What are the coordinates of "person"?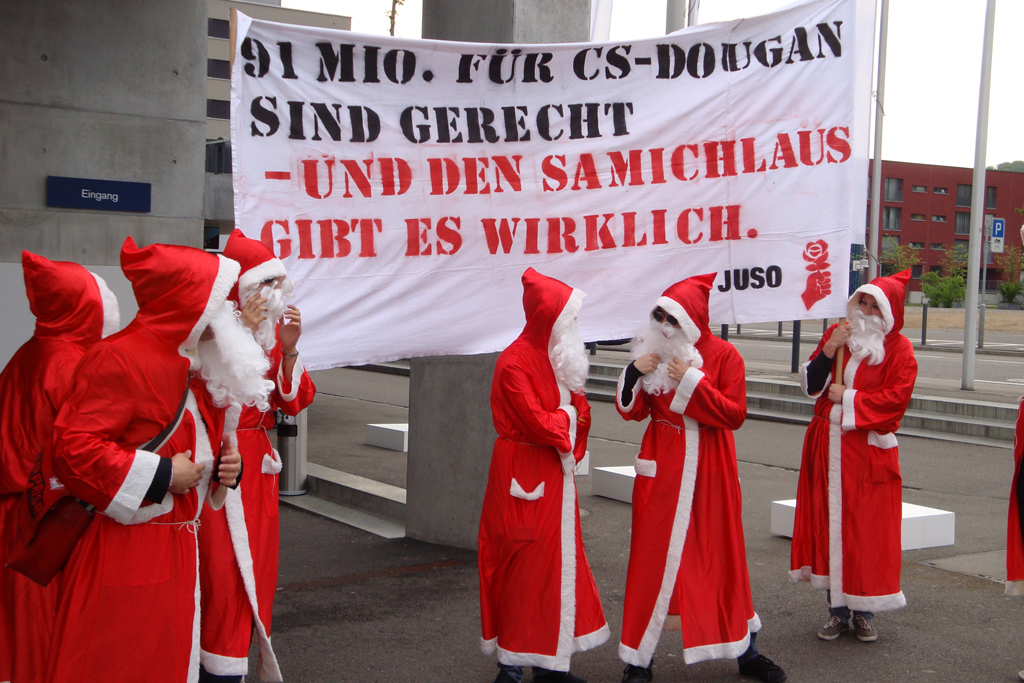
55,243,238,682.
